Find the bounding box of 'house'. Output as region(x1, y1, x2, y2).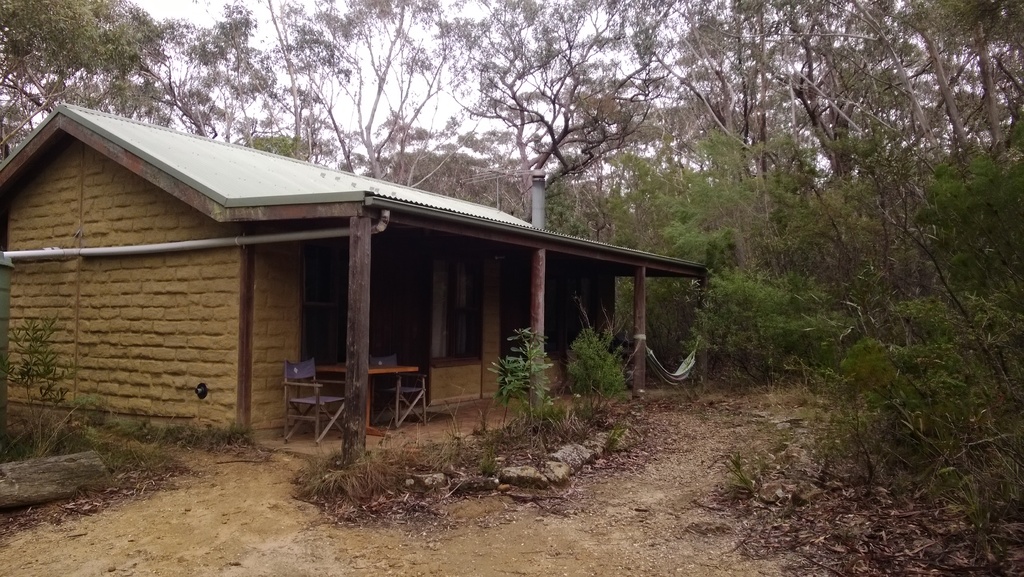
region(54, 117, 704, 462).
